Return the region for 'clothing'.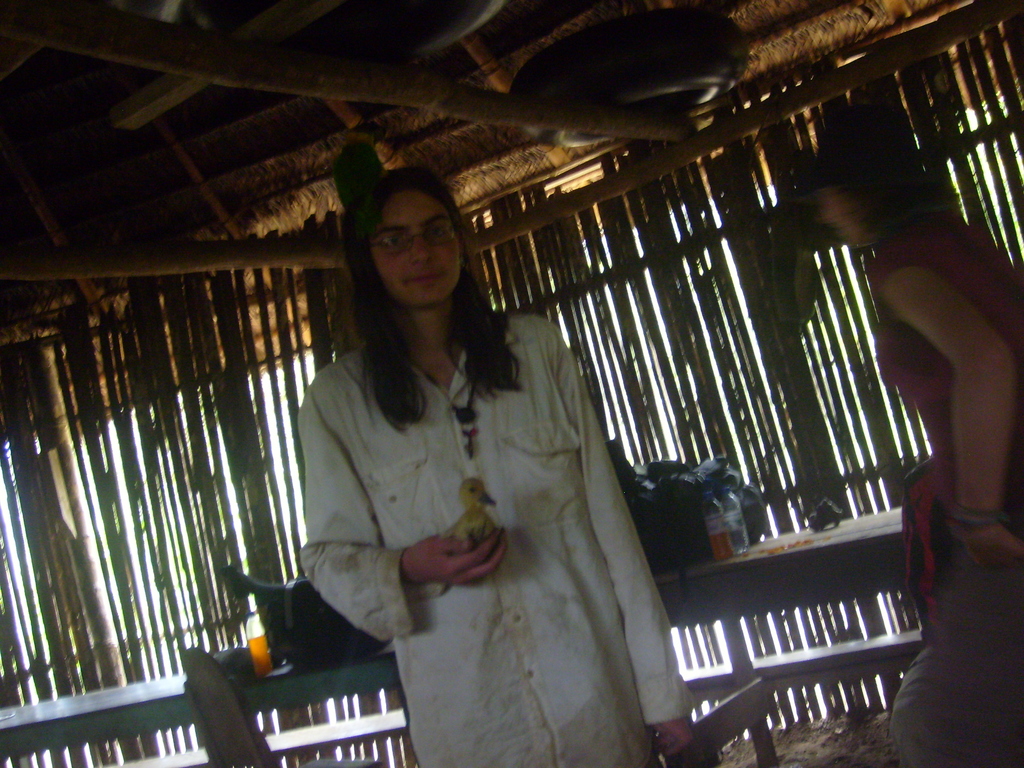
Rect(861, 209, 1023, 628).
